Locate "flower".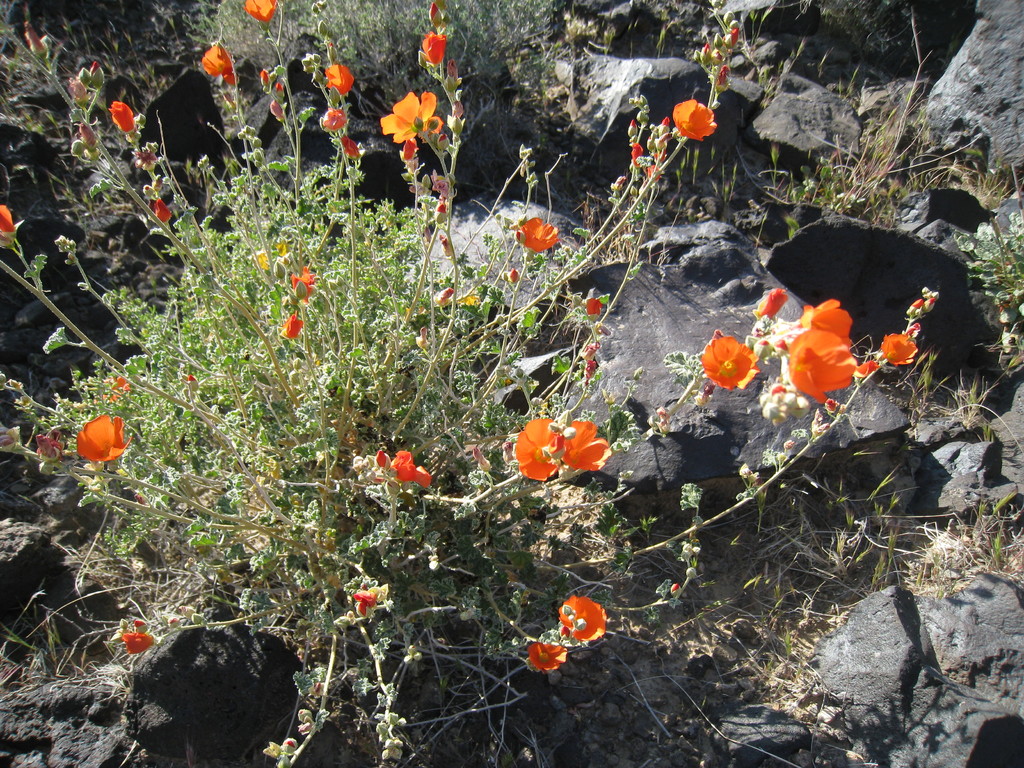
Bounding box: (785, 328, 858, 398).
